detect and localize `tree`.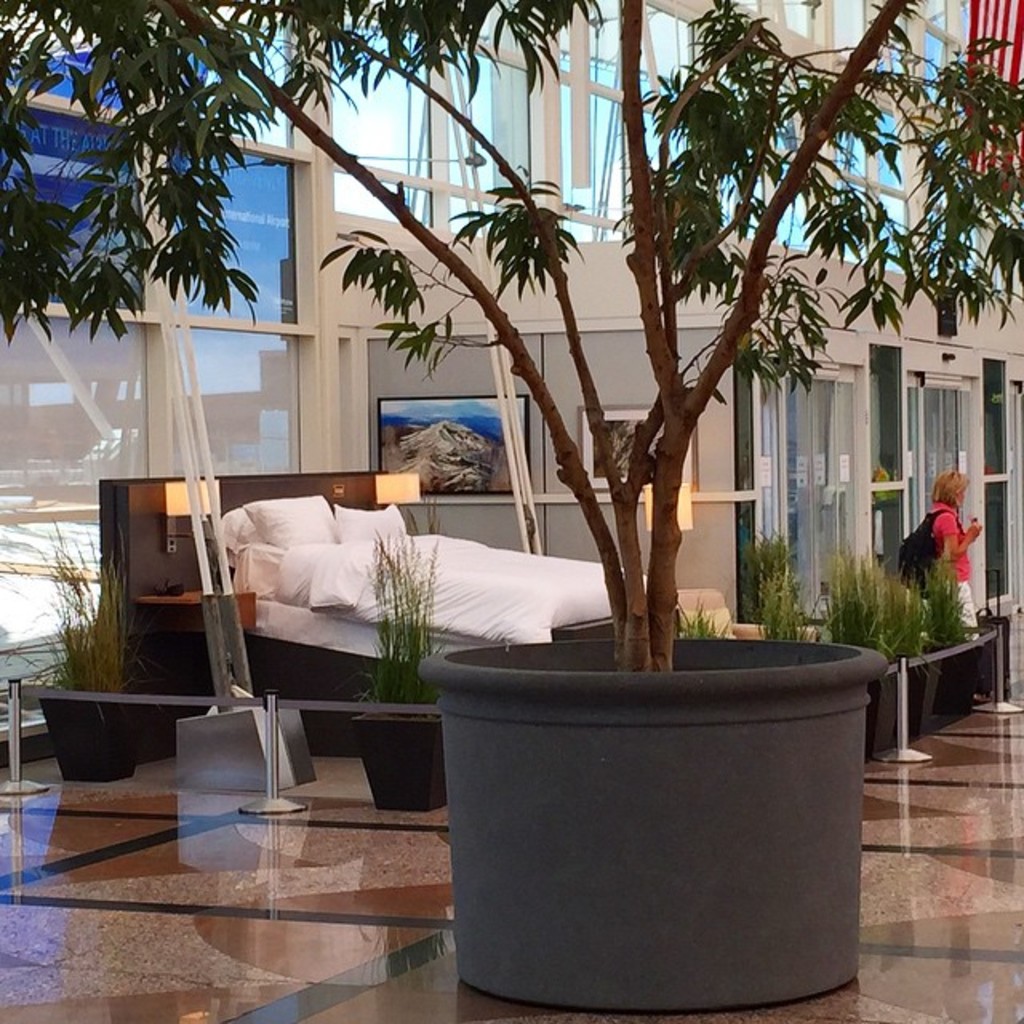
Localized at (0,0,1022,667).
